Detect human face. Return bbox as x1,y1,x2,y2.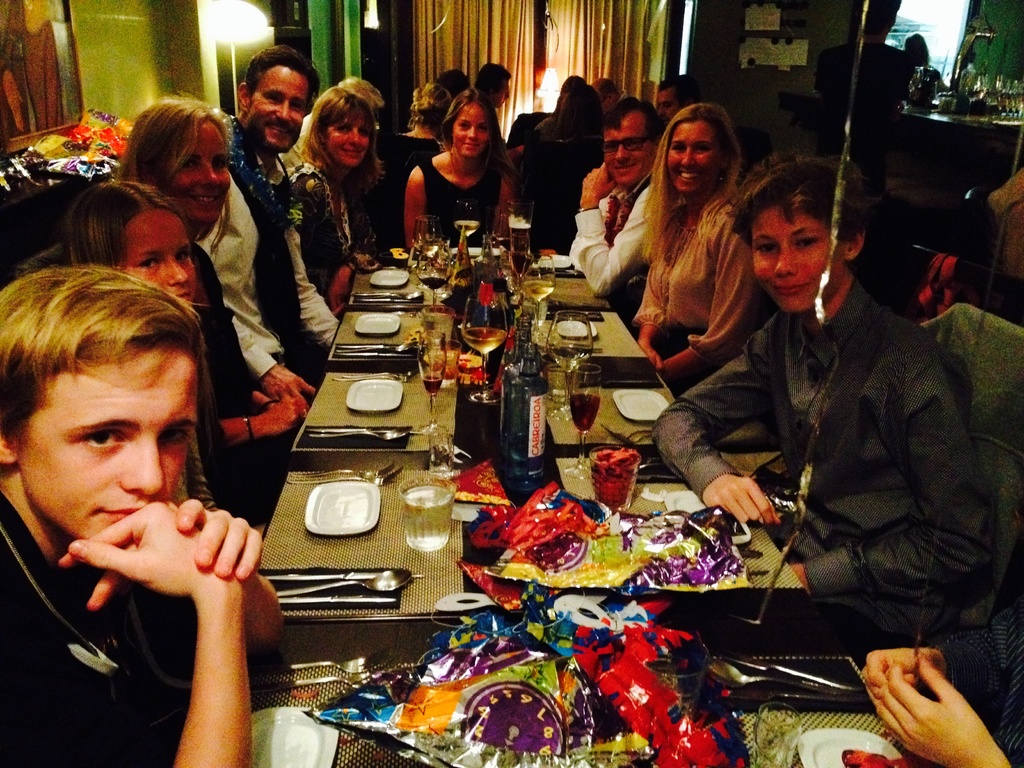
663,116,725,197.
